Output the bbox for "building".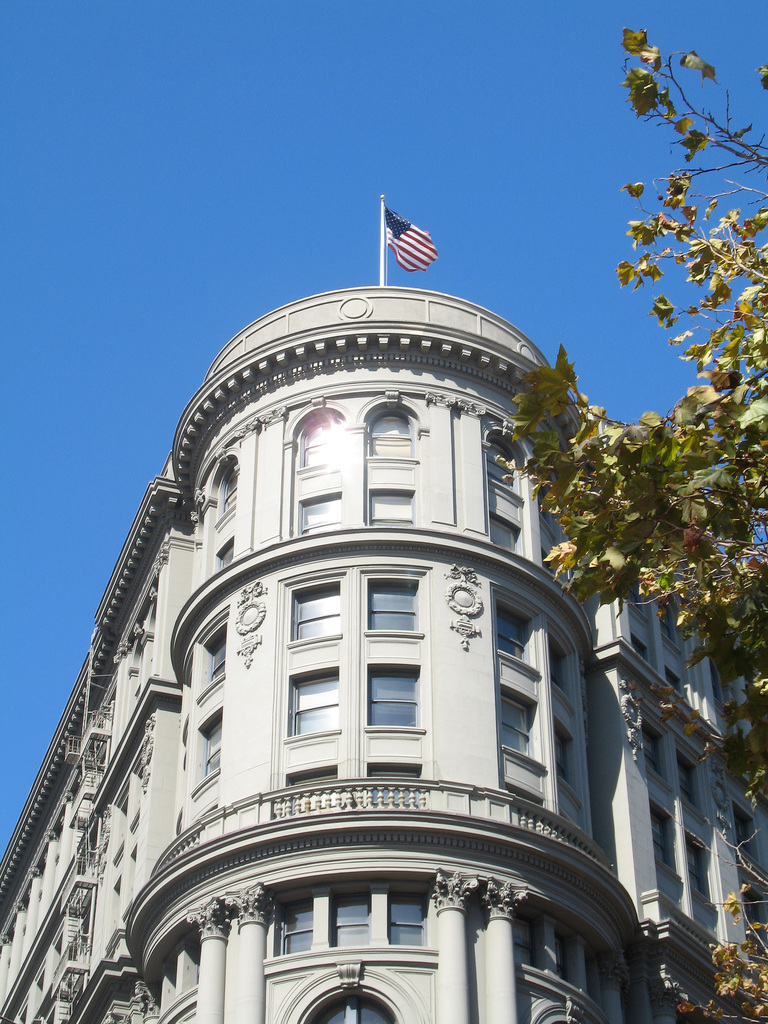
select_region(0, 280, 766, 1023).
